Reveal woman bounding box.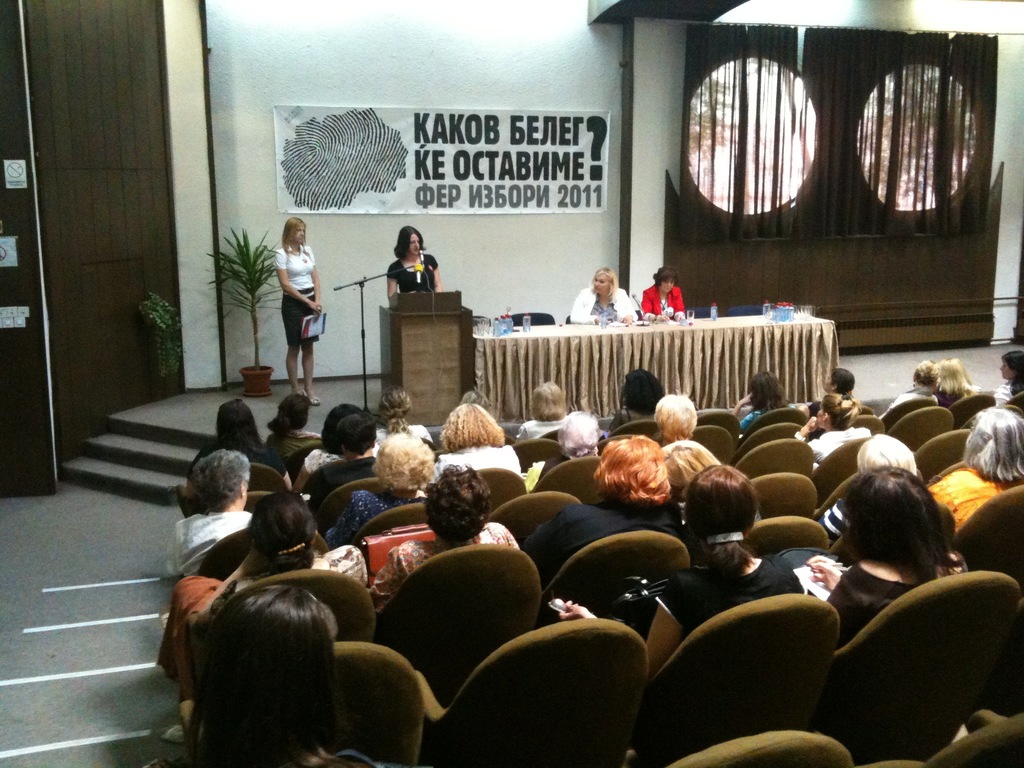
Revealed: (432,401,521,476).
